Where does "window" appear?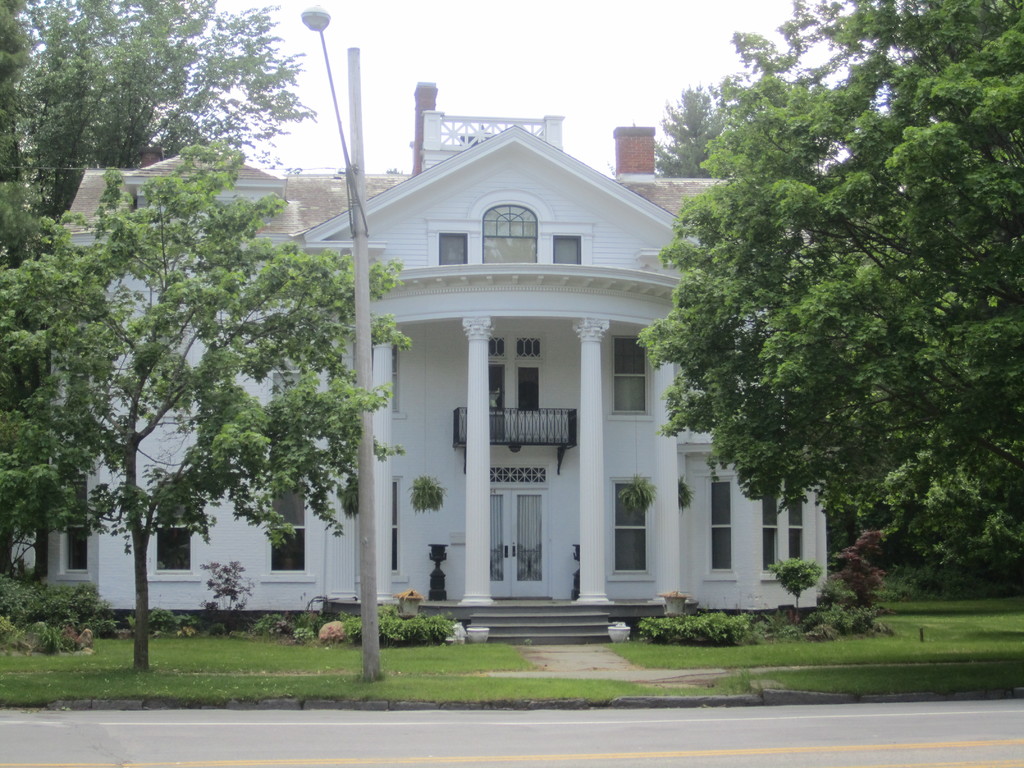
Appears at 710 479 734 573.
